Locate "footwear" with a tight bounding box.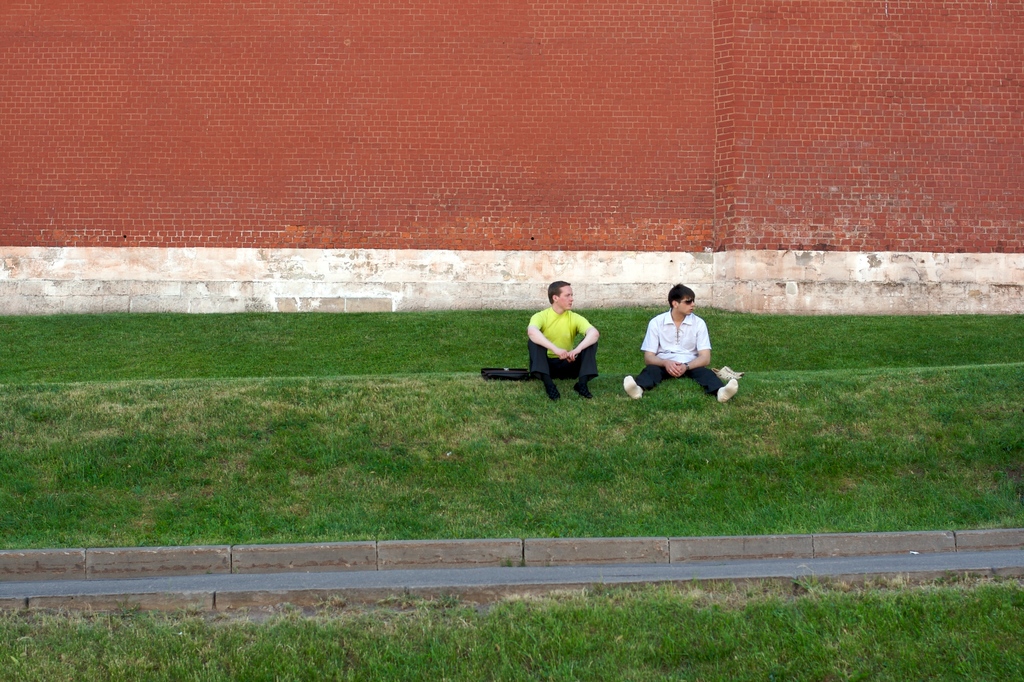
[left=573, top=382, right=591, bottom=399].
